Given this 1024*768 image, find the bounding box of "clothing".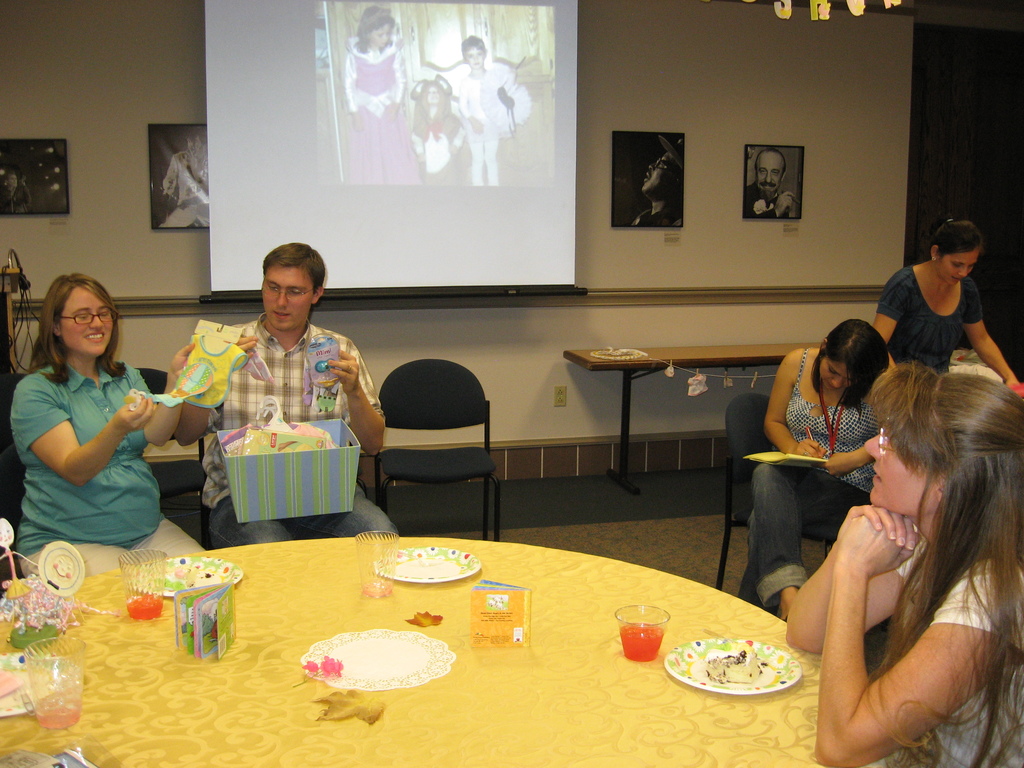
pyautogui.locateOnScreen(895, 557, 1023, 767).
